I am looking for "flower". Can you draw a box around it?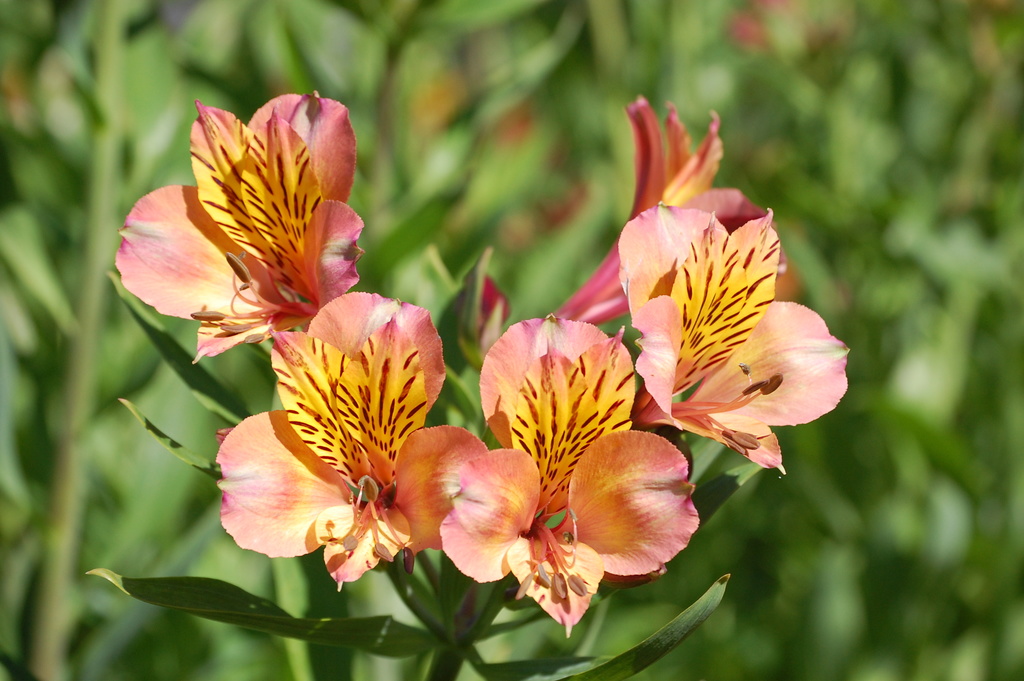
Sure, the bounding box is l=621, t=210, r=852, b=480.
